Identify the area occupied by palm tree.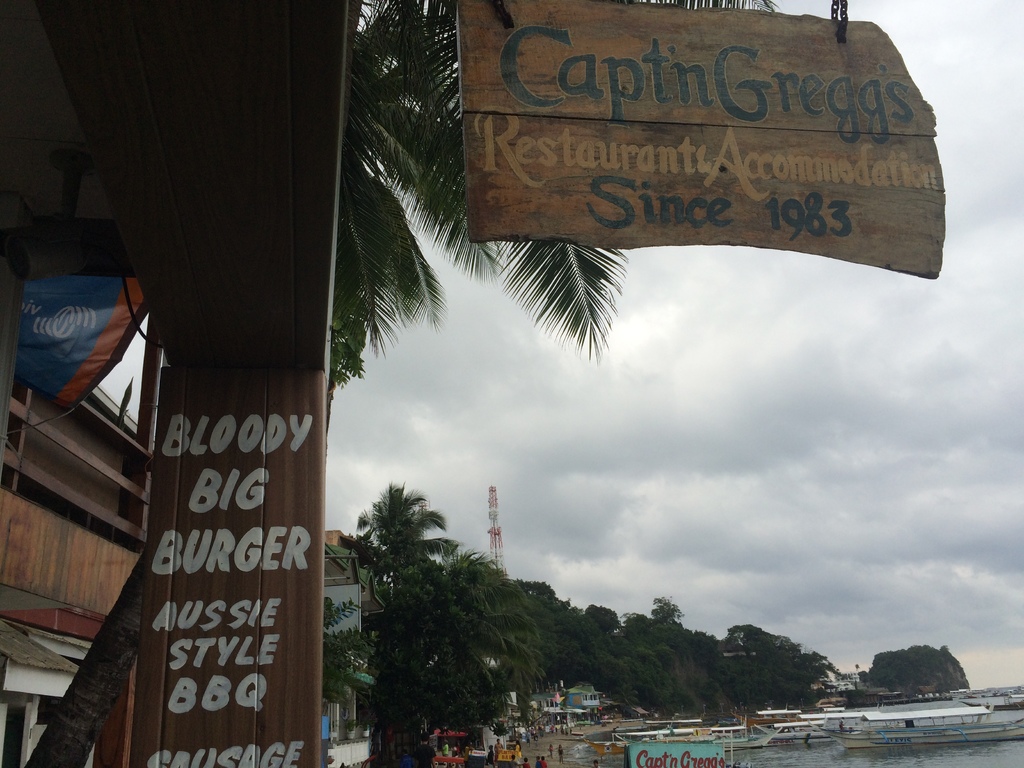
Area: x1=326 y1=0 x2=625 y2=399.
